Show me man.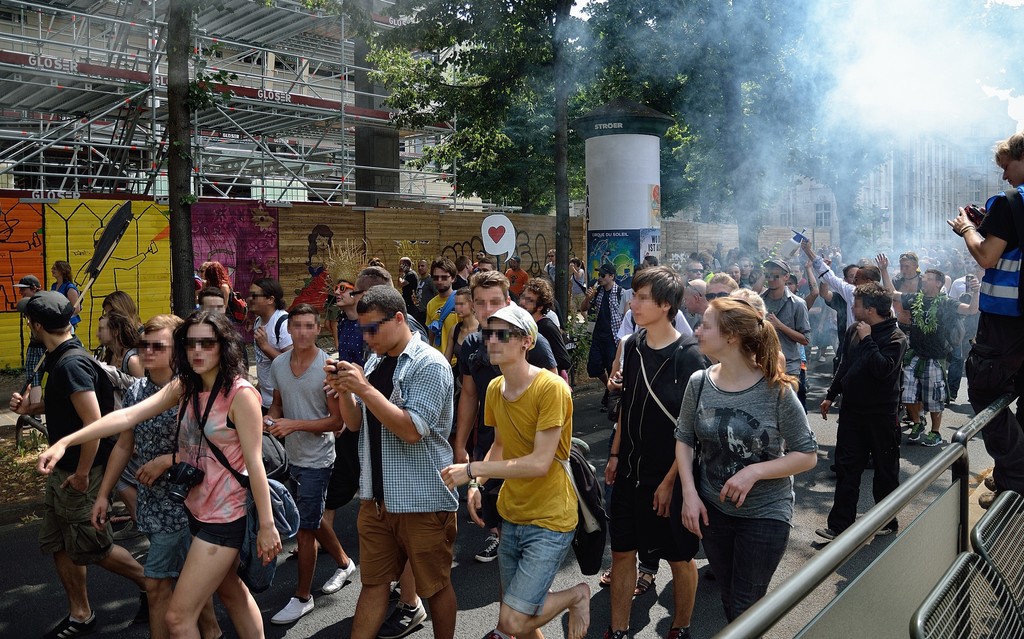
man is here: (left=89, top=313, right=225, bottom=638).
